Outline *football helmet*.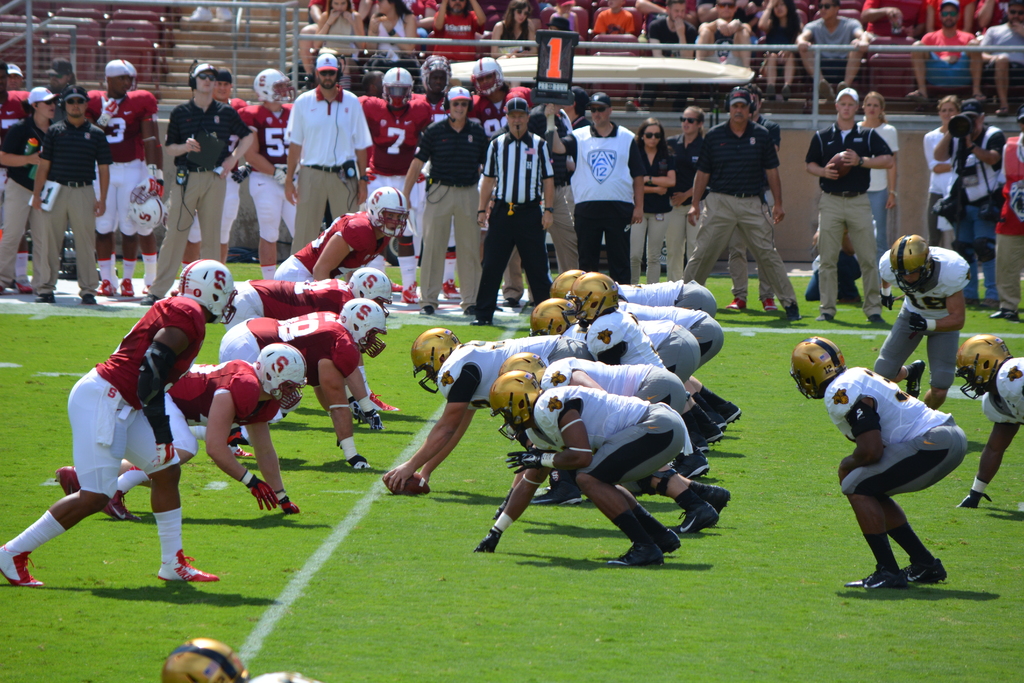
Outline: [left=410, top=325, right=465, bottom=398].
